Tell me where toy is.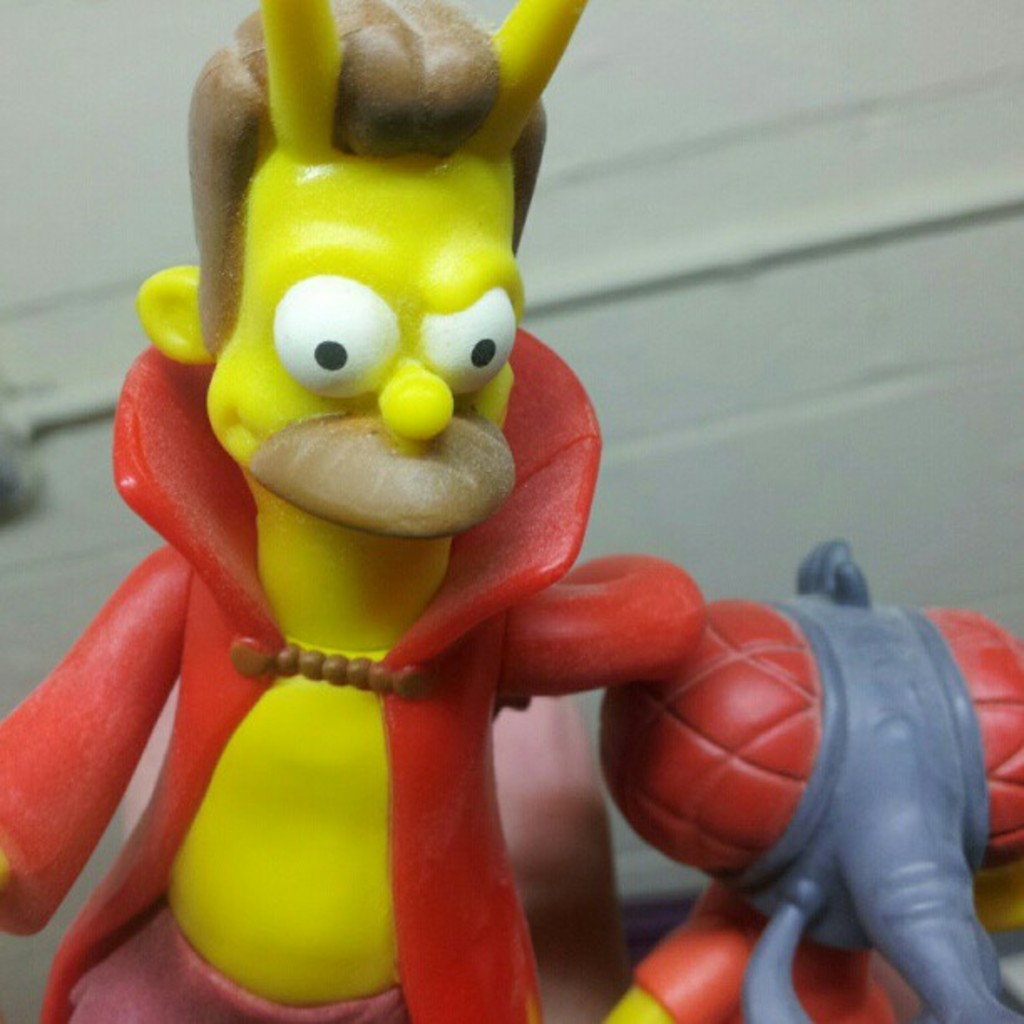
toy is at locate(574, 540, 1022, 1016).
